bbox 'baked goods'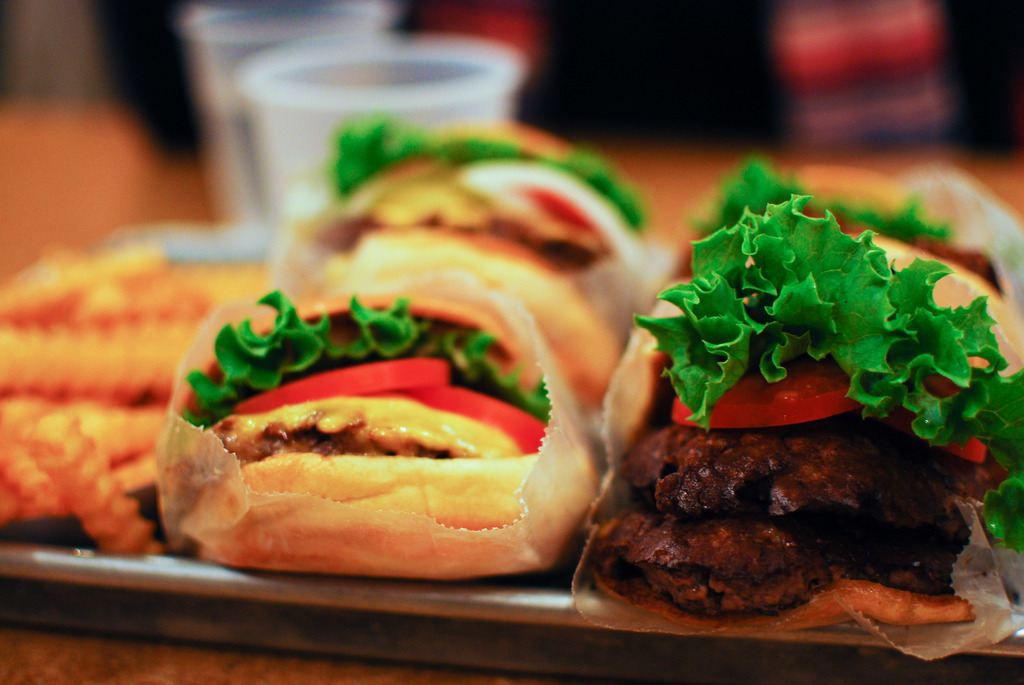
(left=0, top=391, right=159, bottom=539)
